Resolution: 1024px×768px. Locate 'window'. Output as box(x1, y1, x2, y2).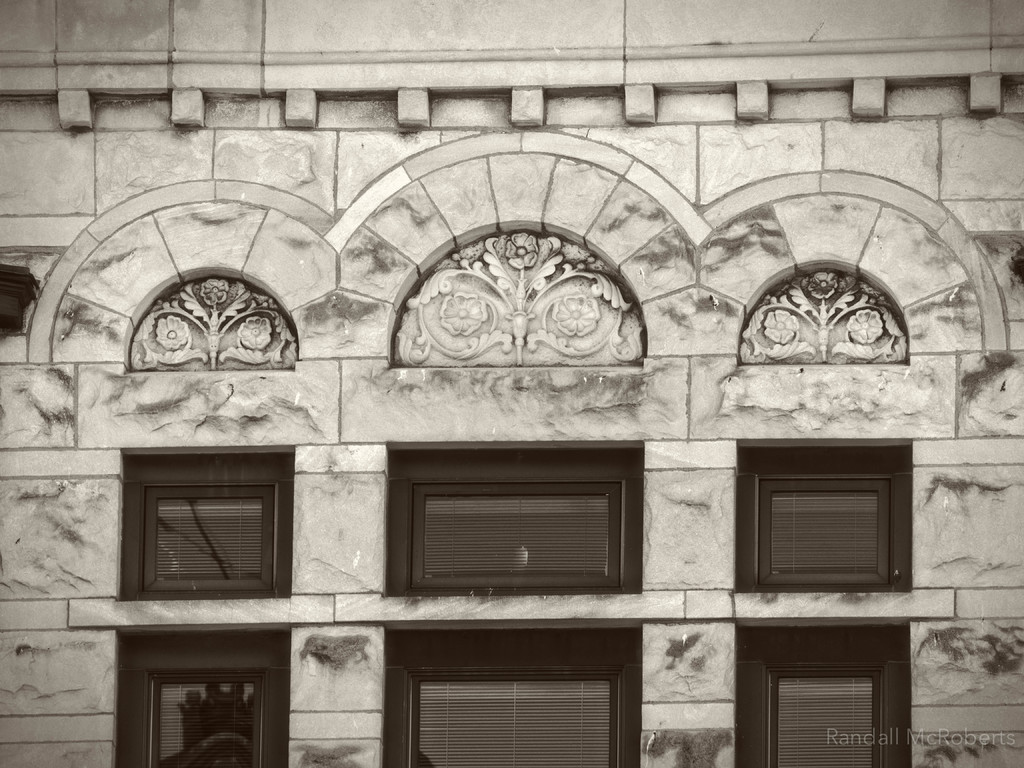
box(734, 620, 913, 767).
